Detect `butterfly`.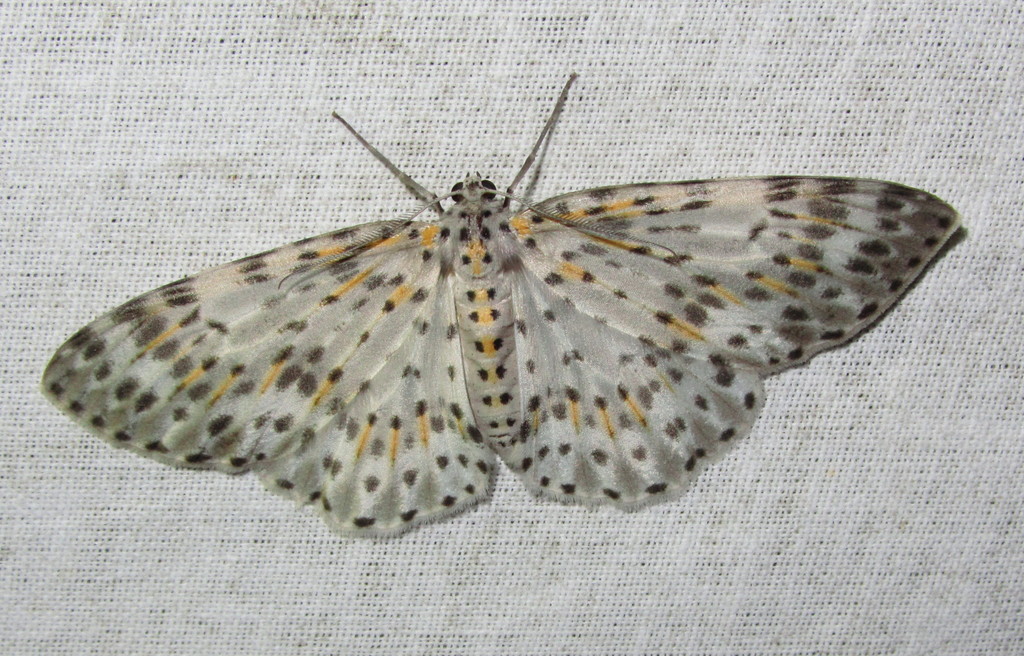
Detected at (x1=36, y1=88, x2=947, y2=524).
